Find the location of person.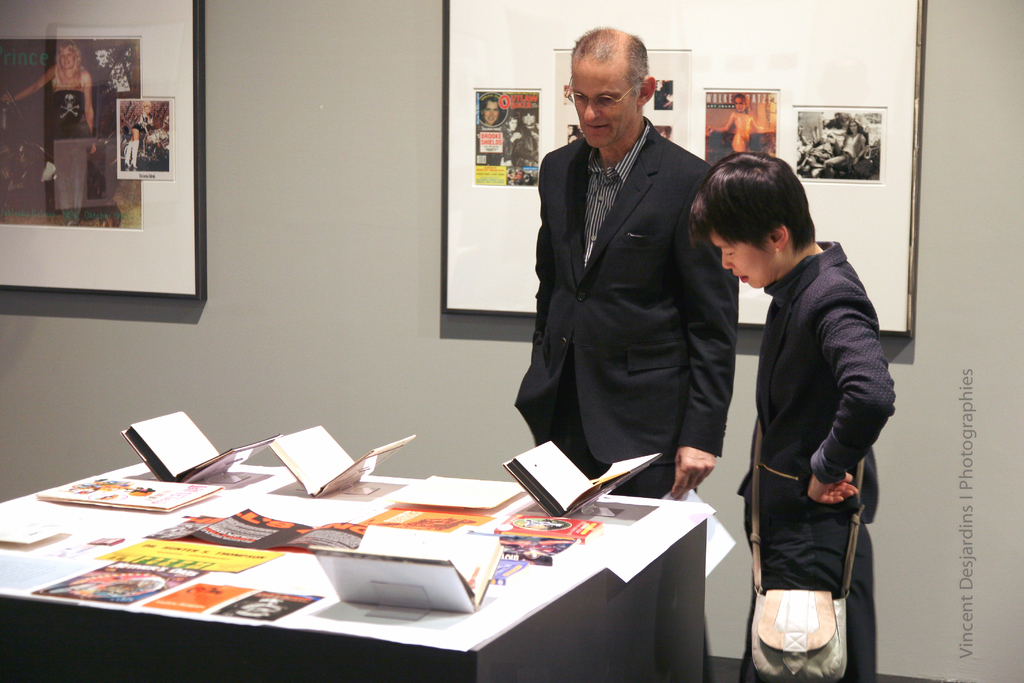
Location: detection(716, 90, 771, 154).
